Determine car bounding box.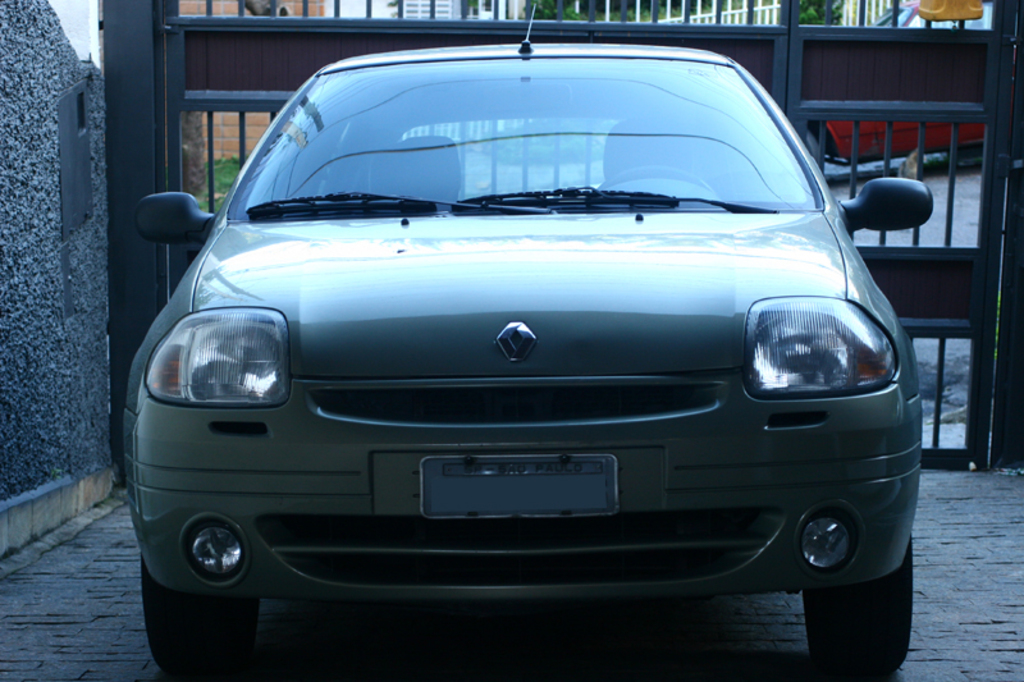
Determined: rect(119, 8, 943, 678).
